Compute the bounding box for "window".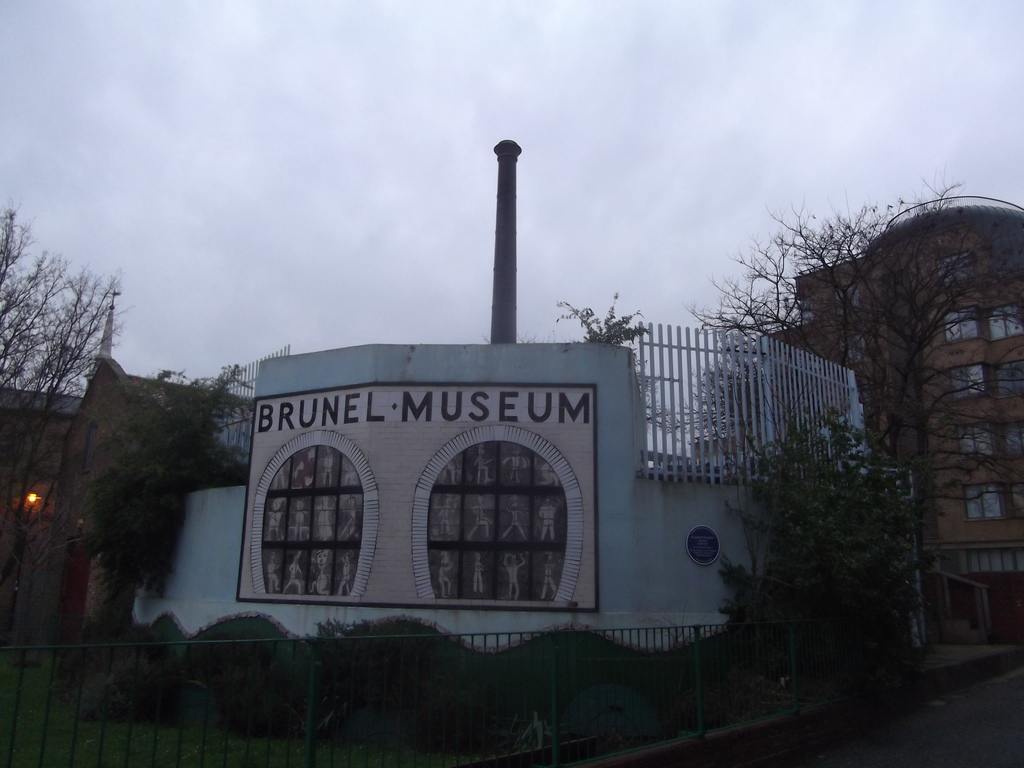
964,484,1006,521.
